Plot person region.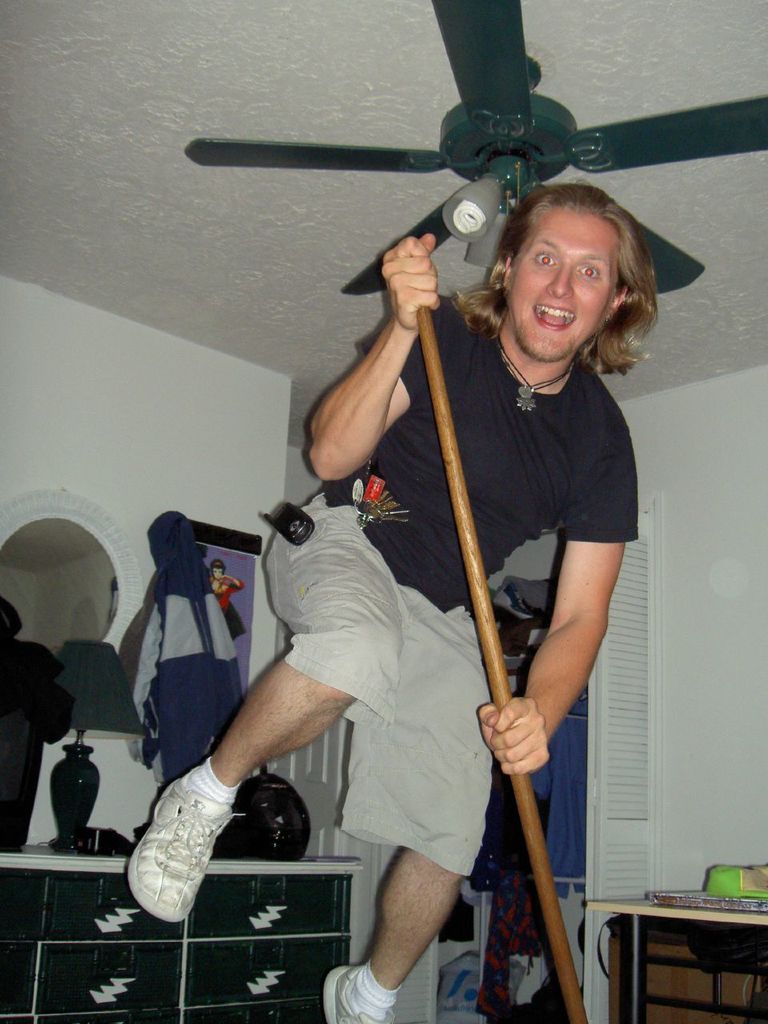
Plotted at box=[213, 561, 248, 636].
